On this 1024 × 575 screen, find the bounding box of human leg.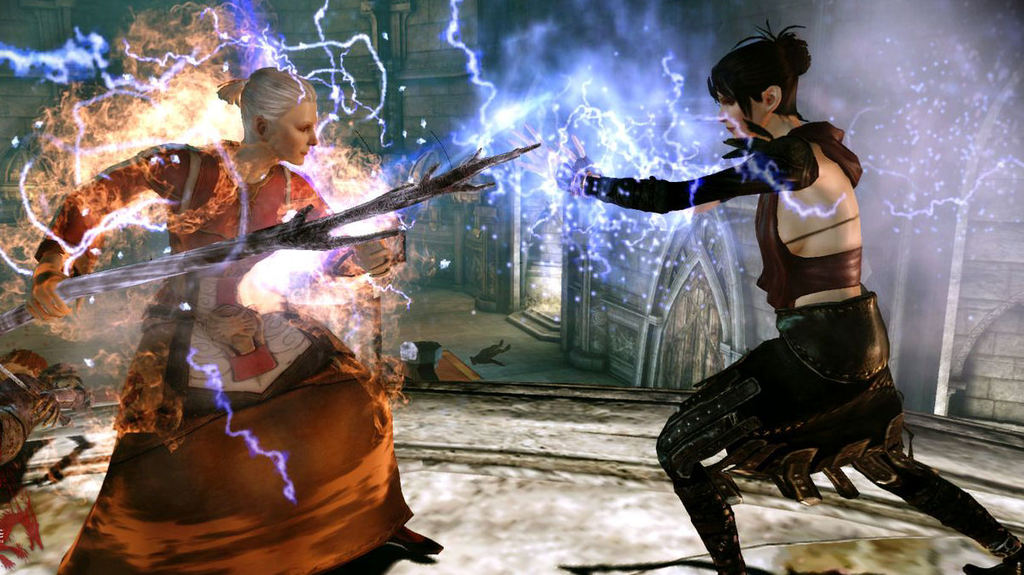
Bounding box: box=[651, 308, 882, 574].
